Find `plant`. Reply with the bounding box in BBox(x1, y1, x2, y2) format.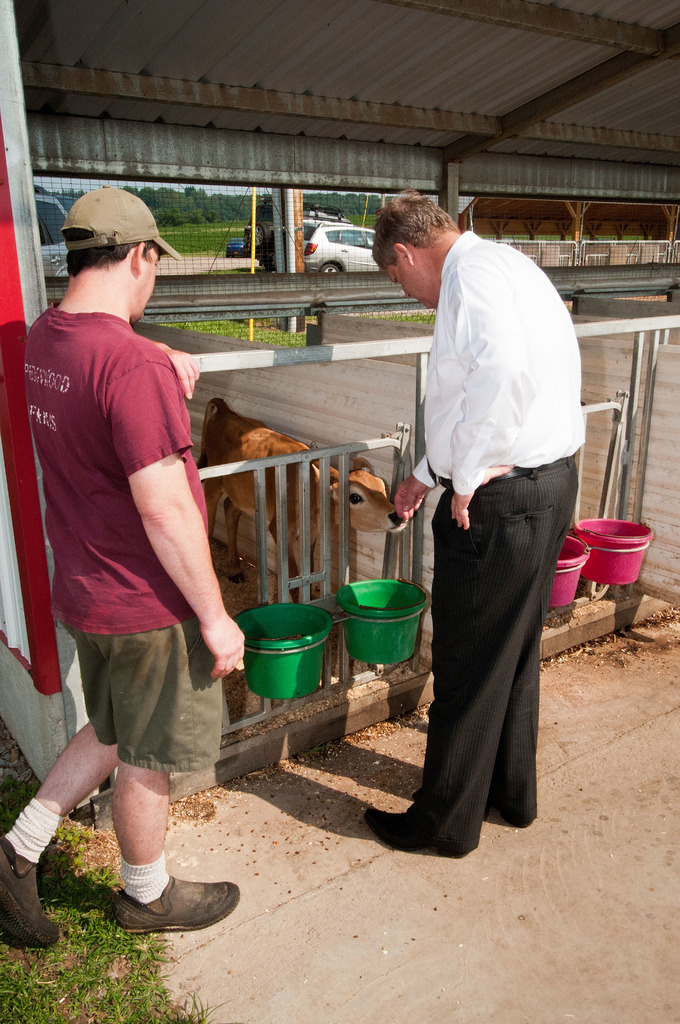
BBox(346, 302, 439, 330).
